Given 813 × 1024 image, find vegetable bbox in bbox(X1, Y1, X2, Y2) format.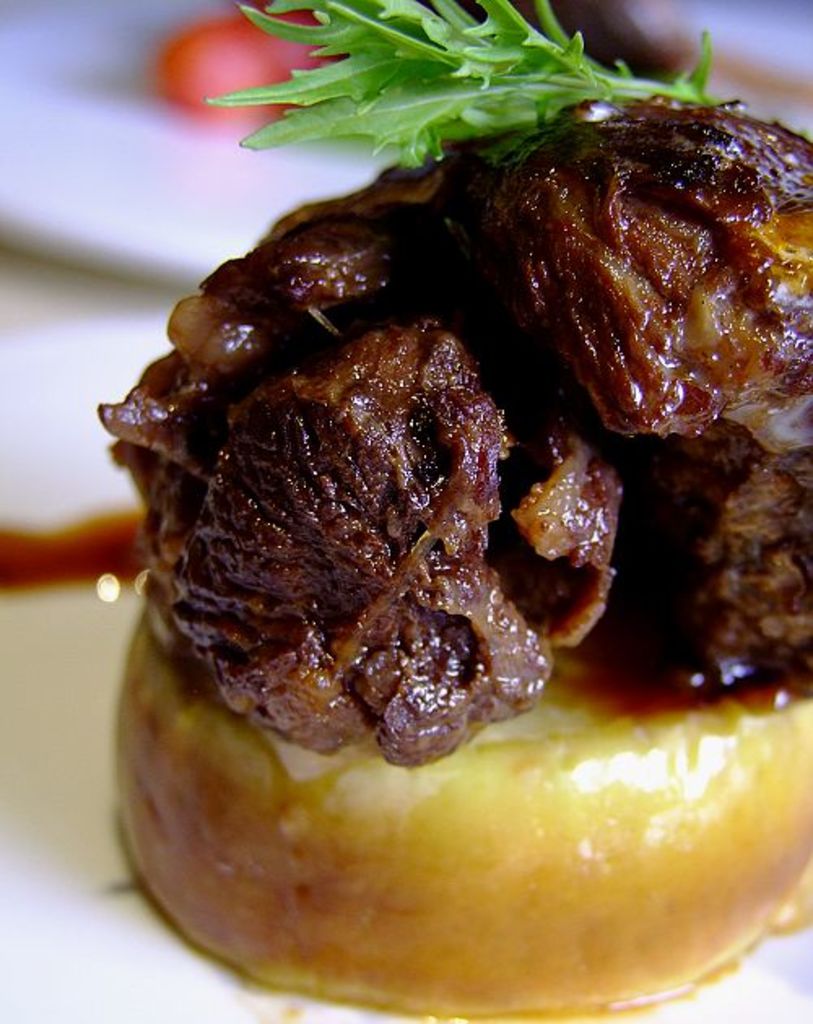
bbox(205, 0, 724, 167).
